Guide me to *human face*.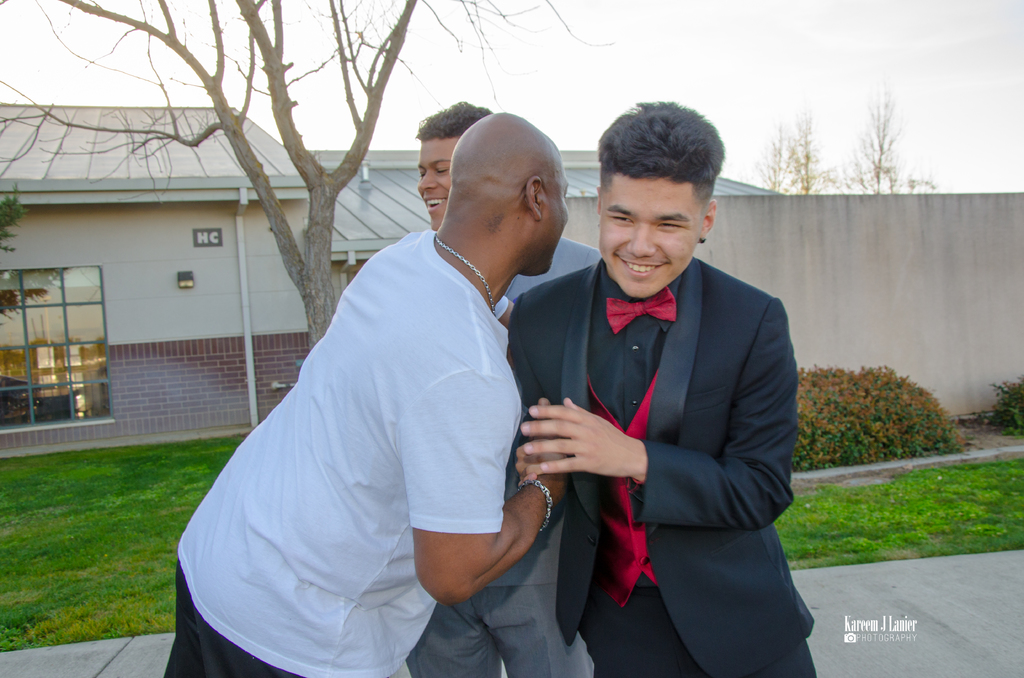
Guidance: detection(543, 168, 569, 275).
